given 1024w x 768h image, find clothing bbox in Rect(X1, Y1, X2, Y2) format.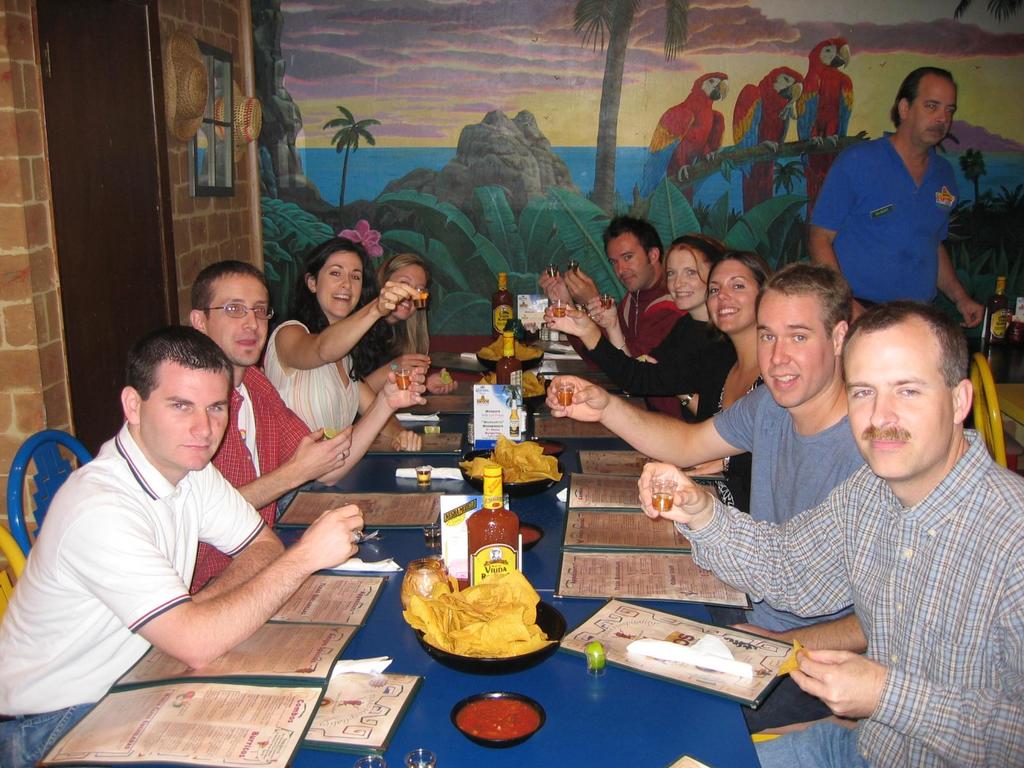
Rect(0, 410, 274, 763).
